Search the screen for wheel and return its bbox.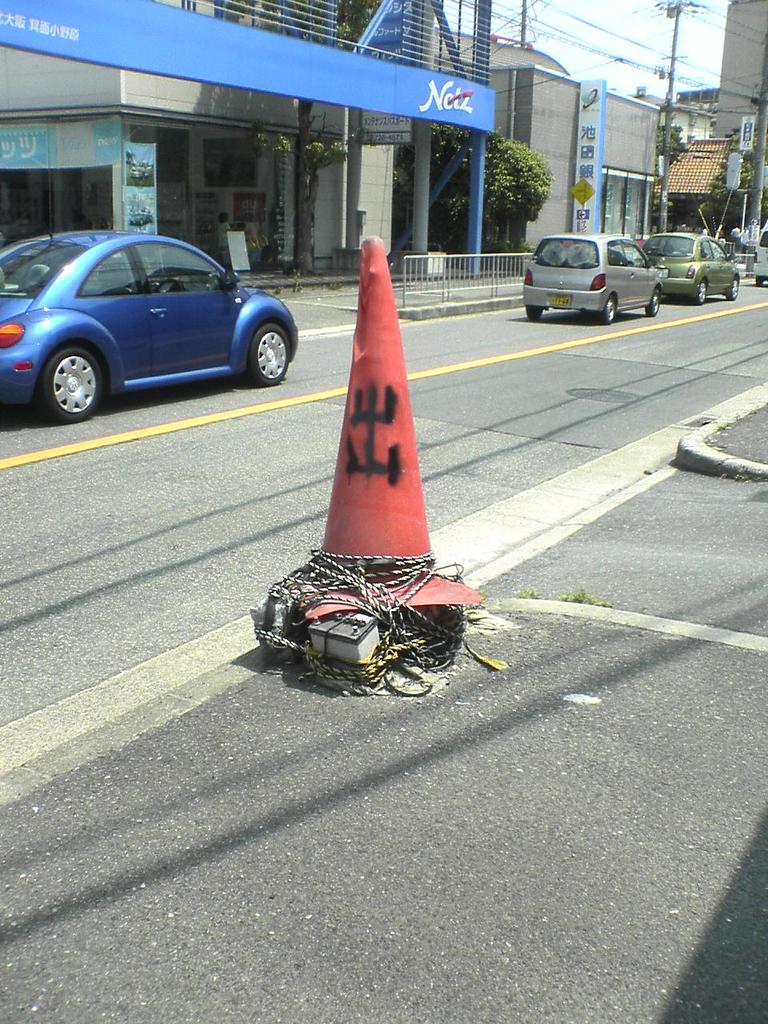
Found: box(39, 350, 95, 424).
